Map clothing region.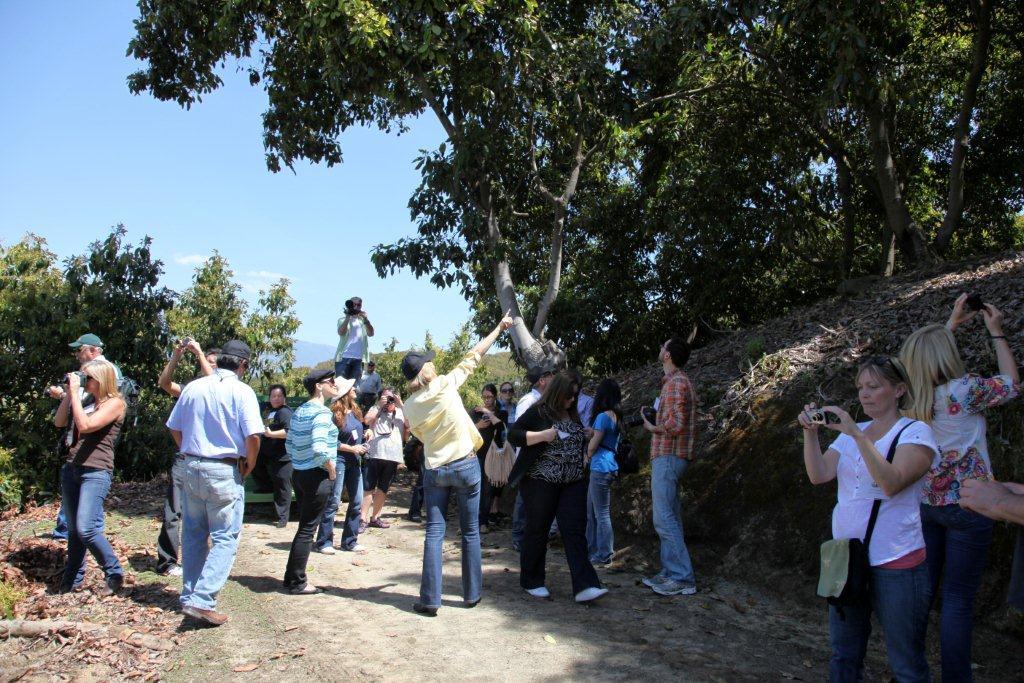
Mapped to (x1=369, y1=415, x2=410, y2=465).
